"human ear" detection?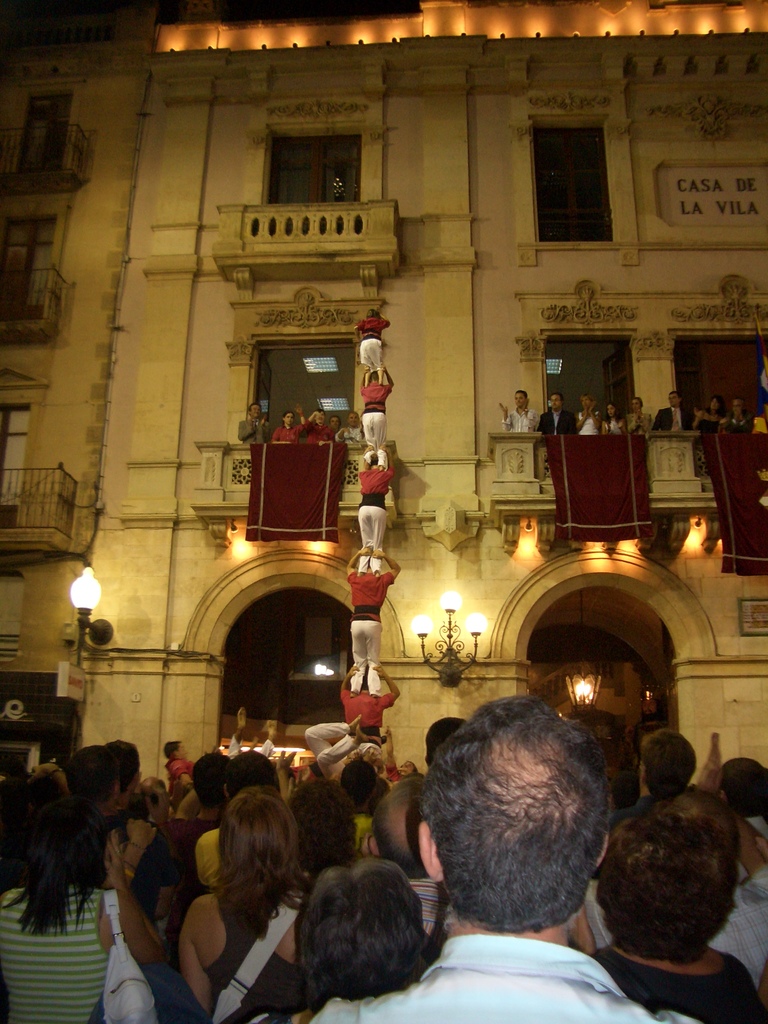
x1=420 y1=824 x2=447 y2=880
